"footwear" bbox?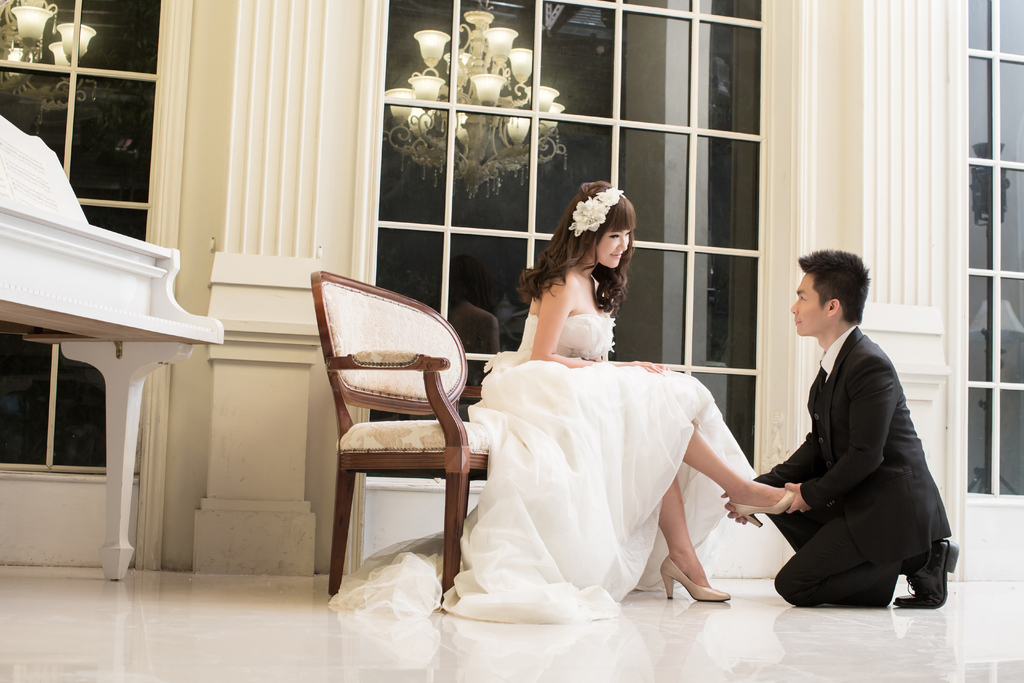
{"x1": 664, "y1": 541, "x2": 728, "y2": 613}
